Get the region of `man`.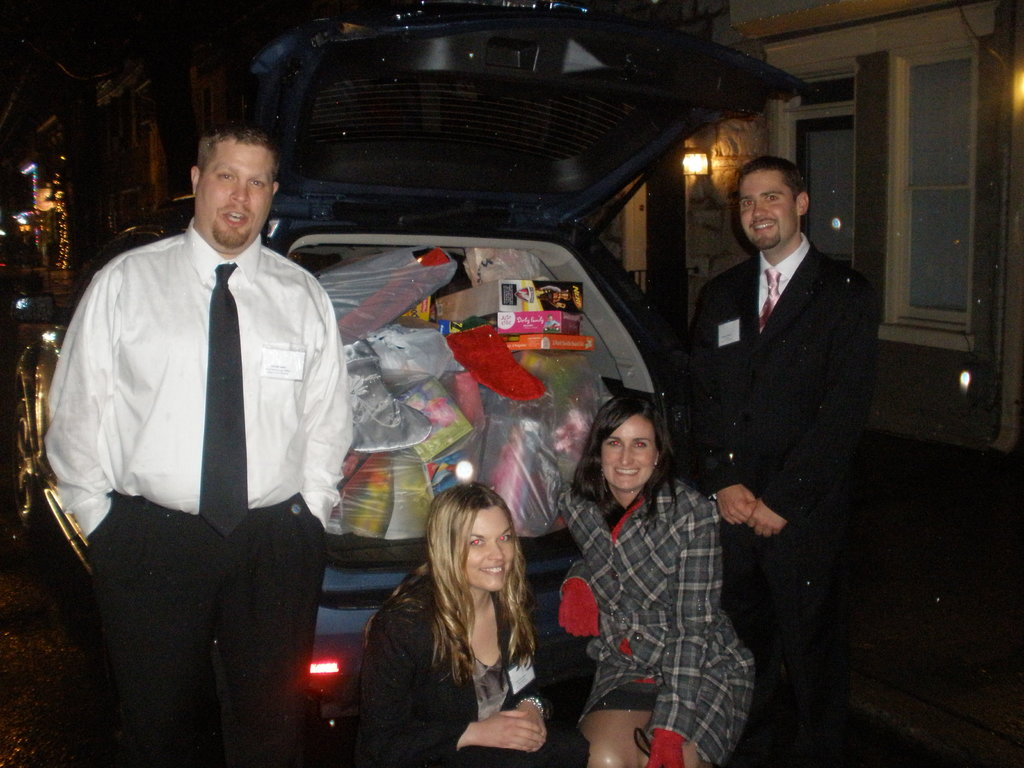
x1=37, y1=110, x2=361, y2=733.
